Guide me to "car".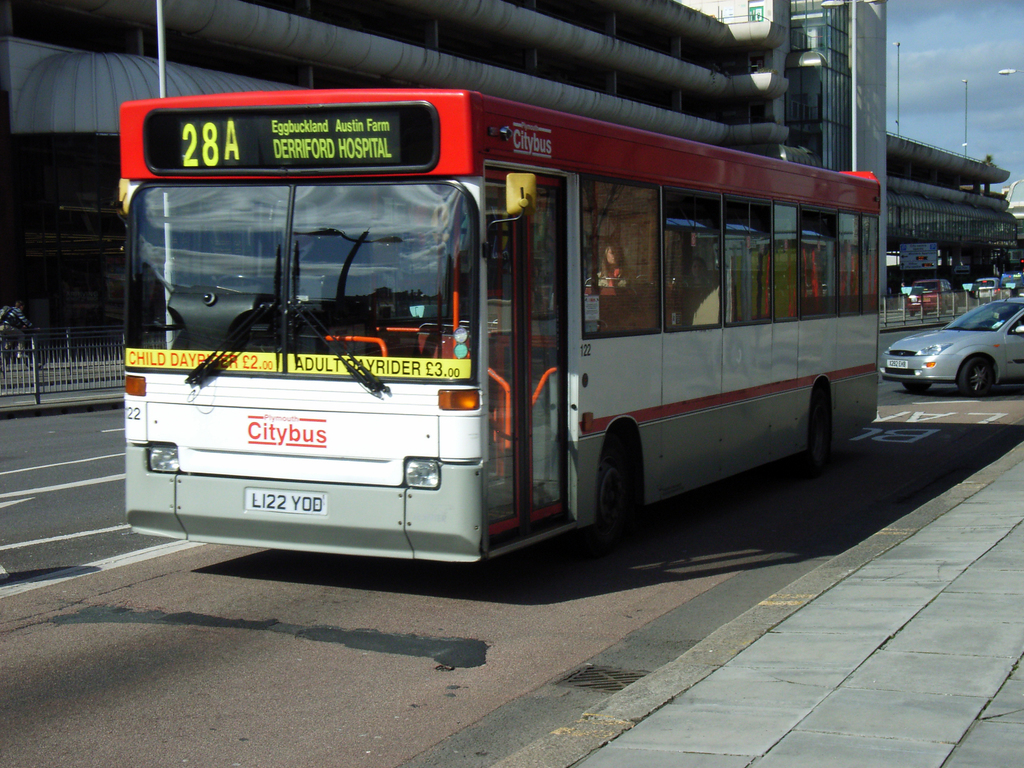
Guidance: {"left": 876, "top": 294, "right": 1023, "bottom": 403}.
